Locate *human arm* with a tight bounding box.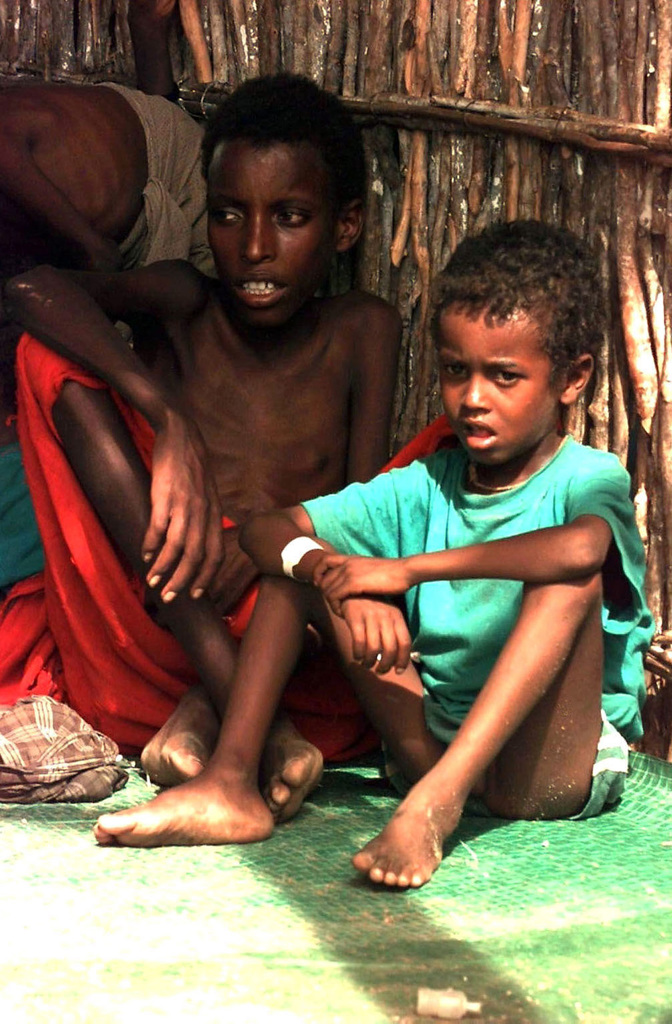
box=[240, 464, 425, 679].
